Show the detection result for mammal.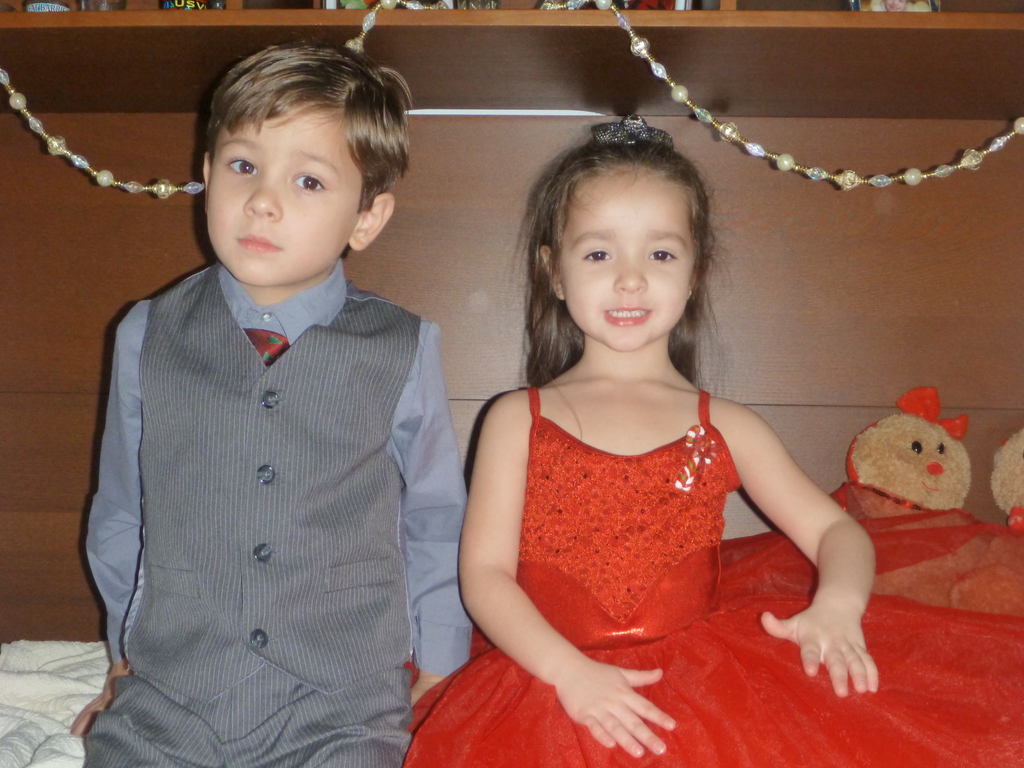
x1=20, y1=33, x2=476, y2=724.
